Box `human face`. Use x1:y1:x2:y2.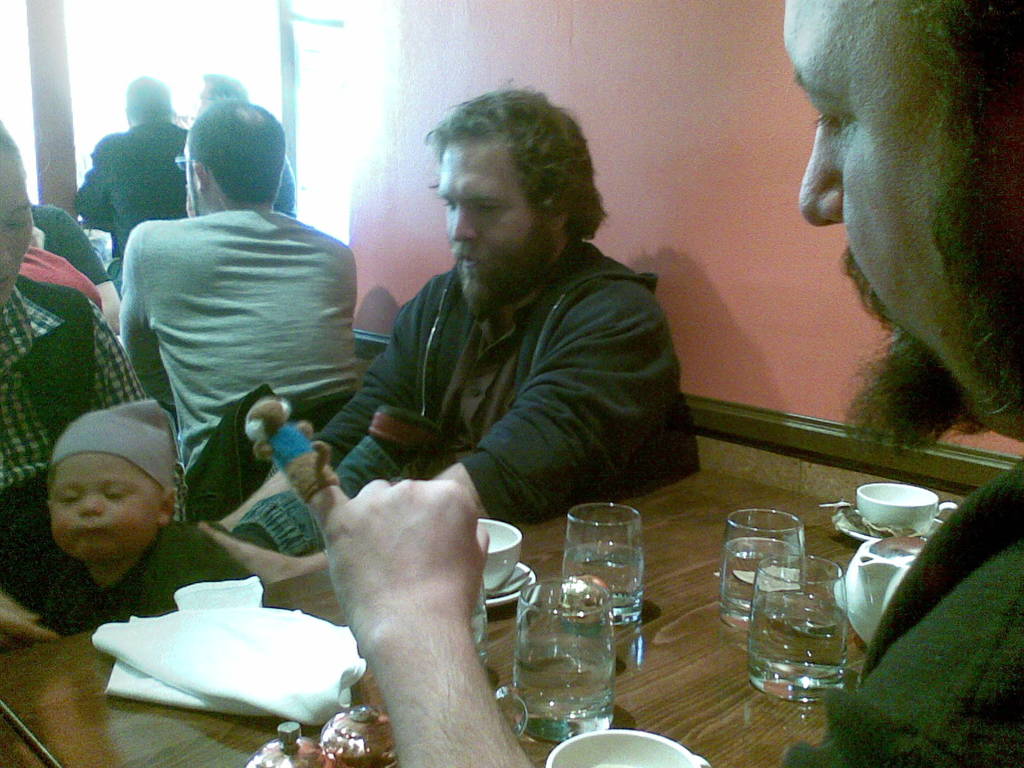
184:148:197:213.
